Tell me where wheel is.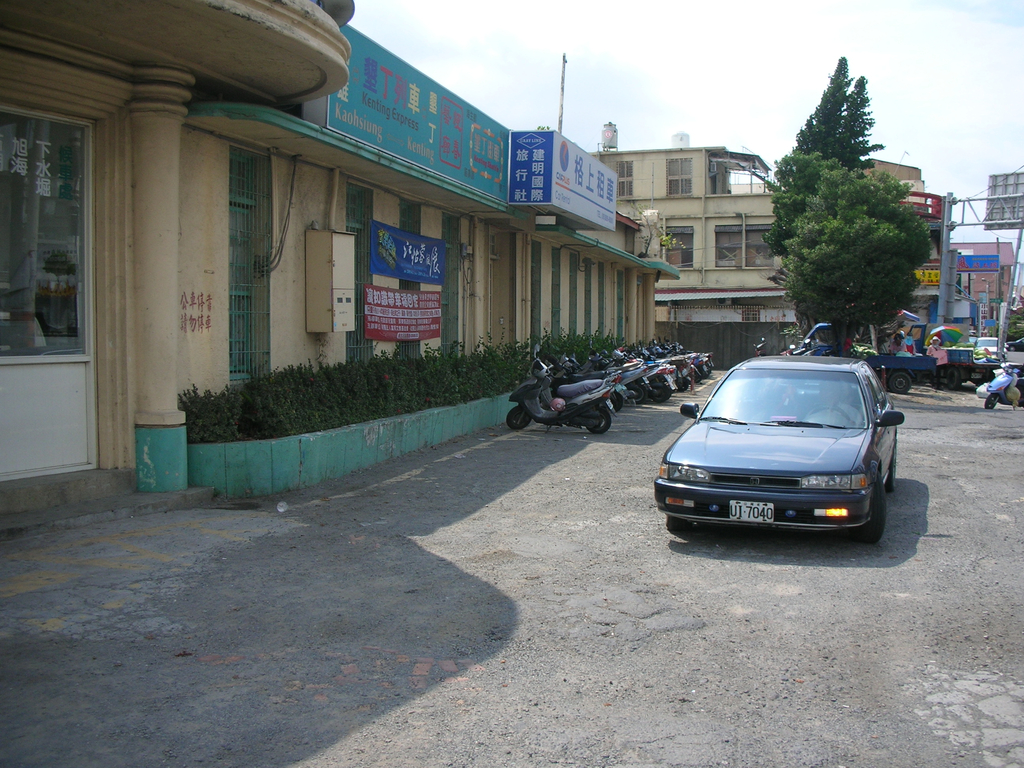
wheel is at 667/520/716/543.
